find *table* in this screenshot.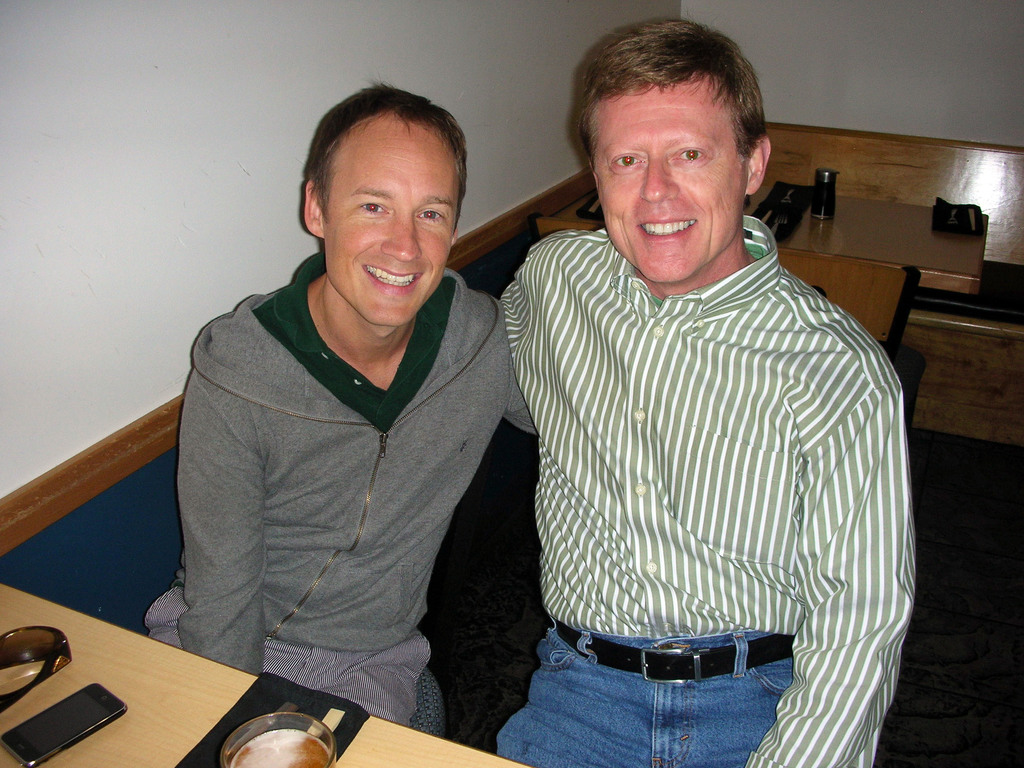
The bounding box for *table* is pyautogui.locateOnScreen(0, 577, 536, 767).
